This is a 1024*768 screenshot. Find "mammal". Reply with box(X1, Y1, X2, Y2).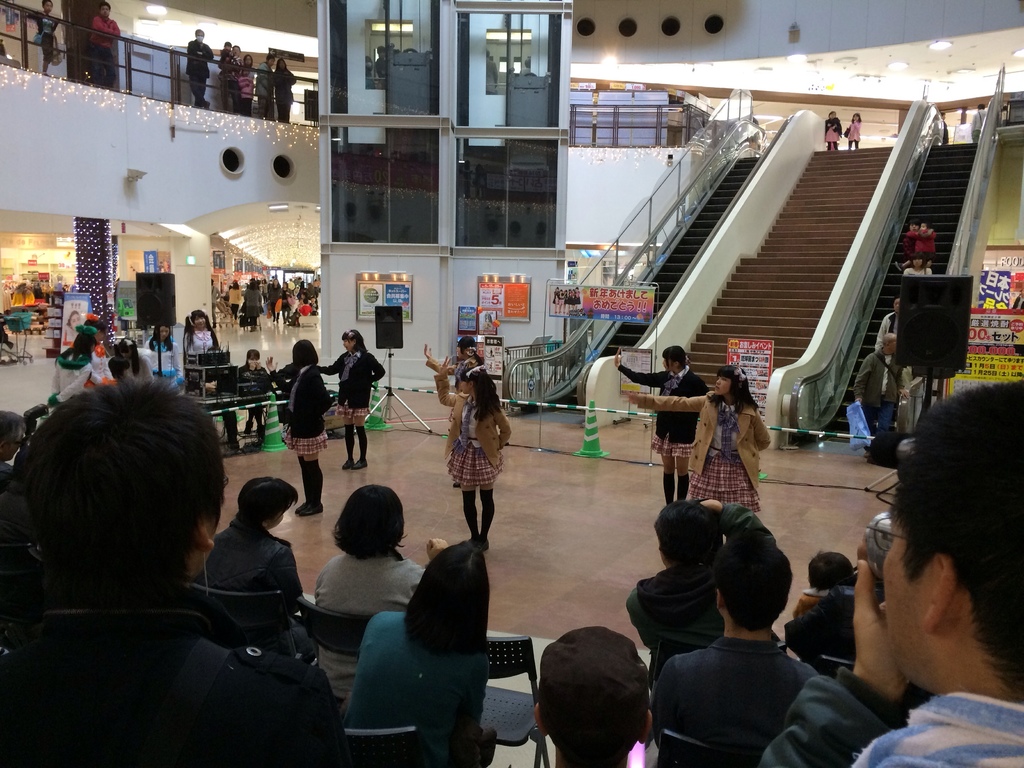
box(425, 335, 486, 487).
